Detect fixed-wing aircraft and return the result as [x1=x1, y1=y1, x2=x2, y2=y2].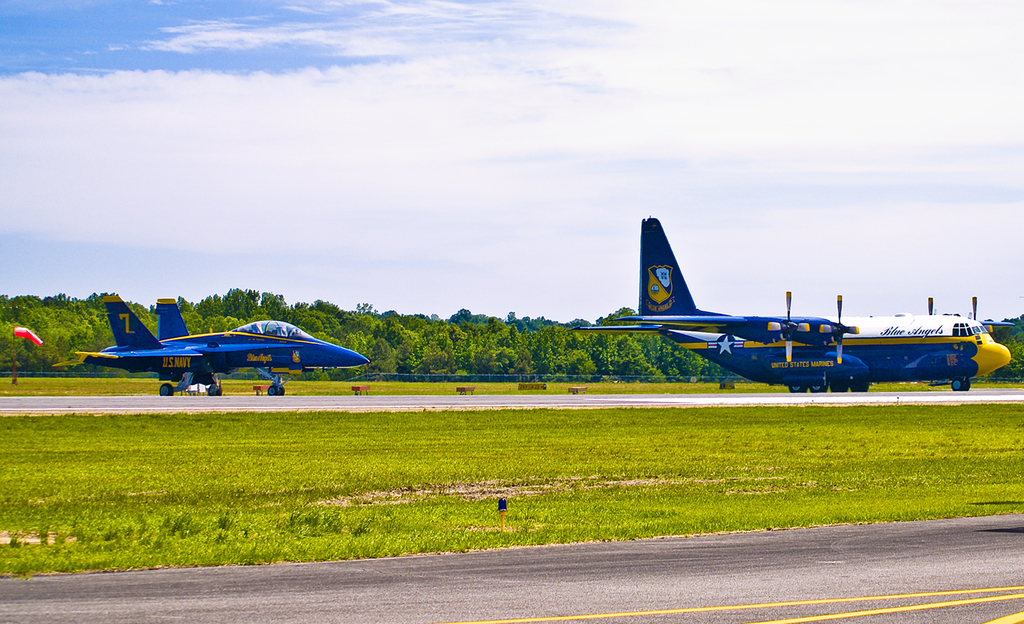
[x1=53, y1=296, x2=379, y2=401].
